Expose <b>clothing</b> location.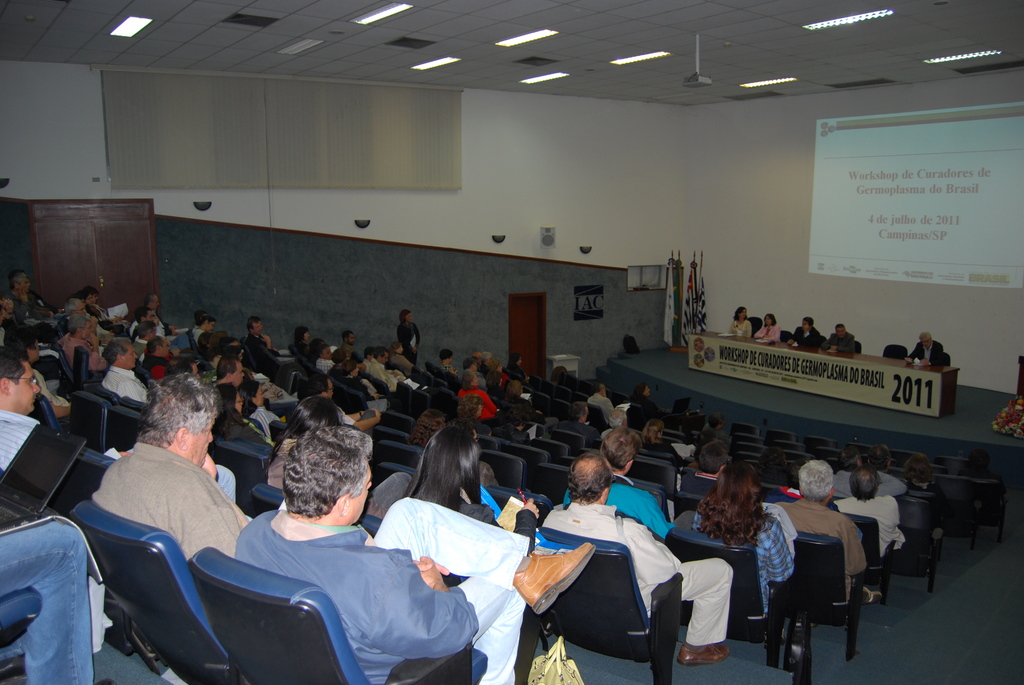
Exposed at [0, 517, 100, 684].
